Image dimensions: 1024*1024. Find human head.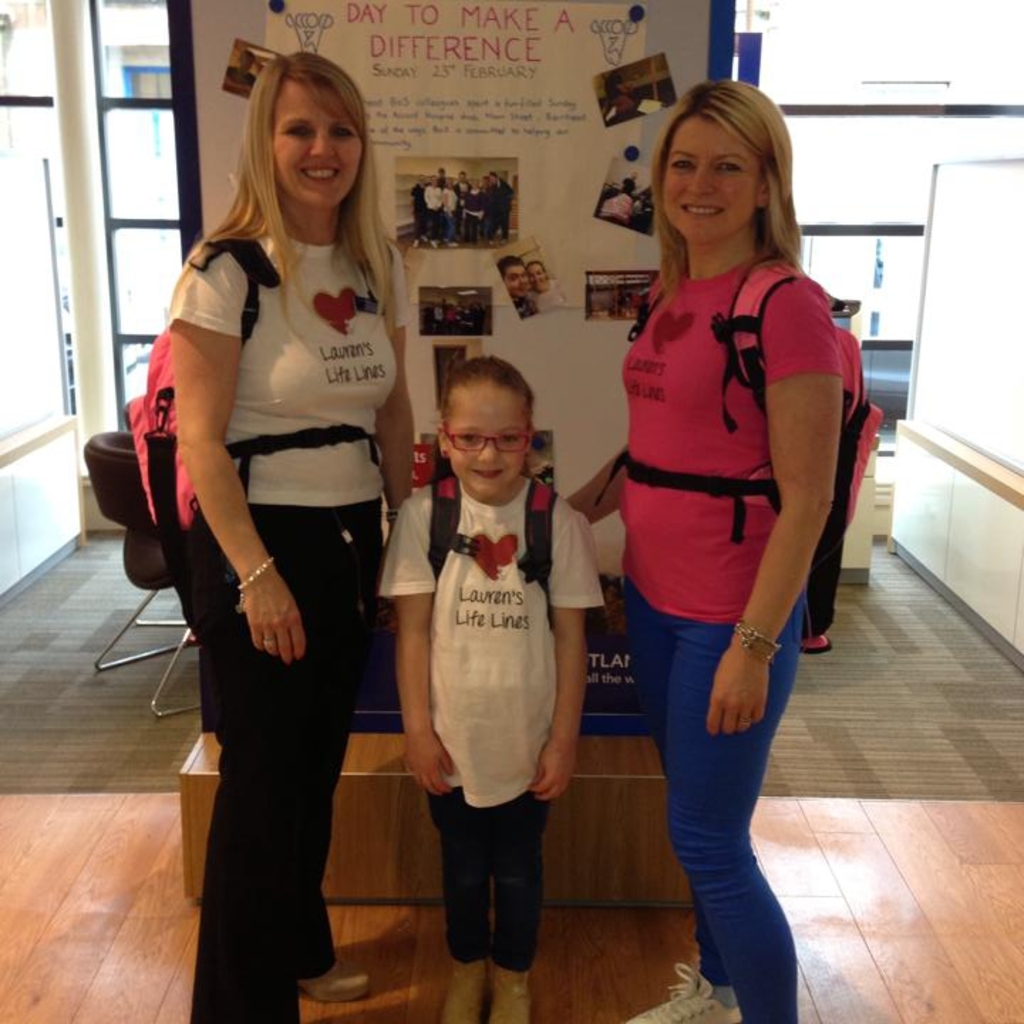
bbox(523, 257, 548, 289).
